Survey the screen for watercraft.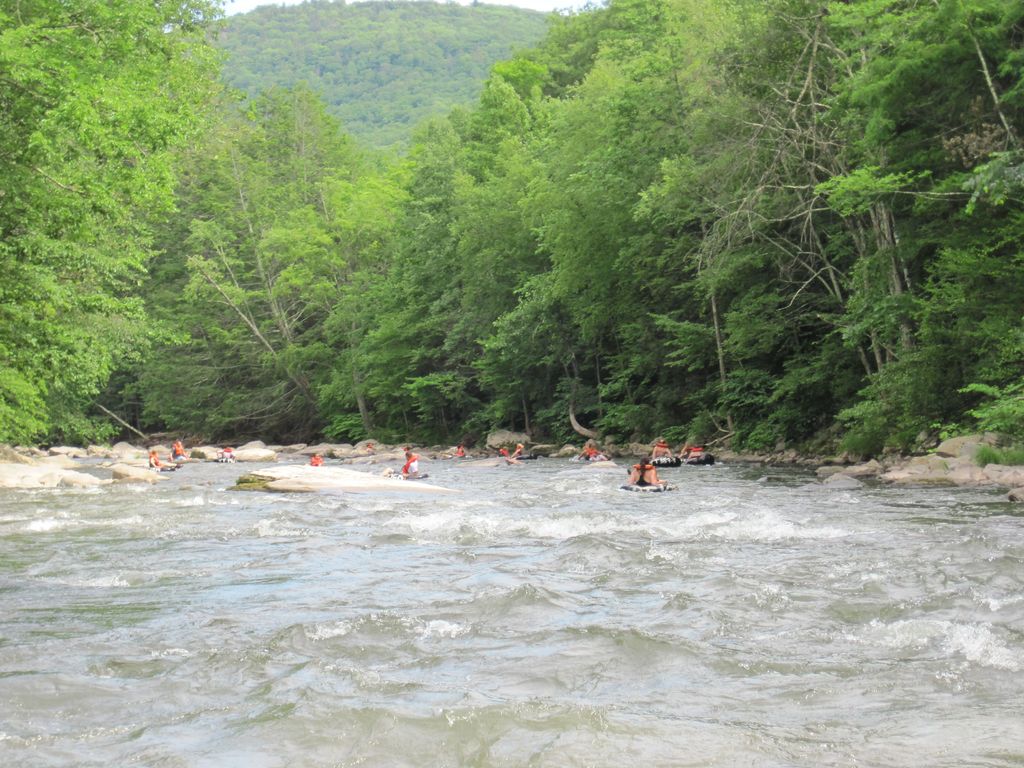
Survey found: (687, 447, 713, 467).
